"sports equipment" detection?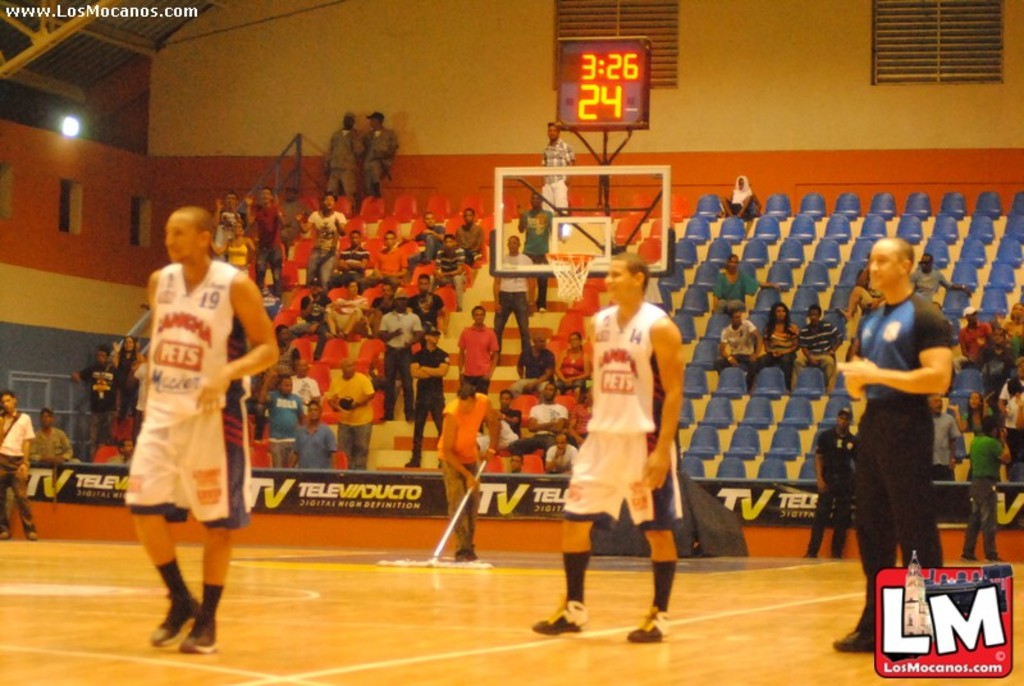
x1=532, y1=599, x2=589, y2=639
